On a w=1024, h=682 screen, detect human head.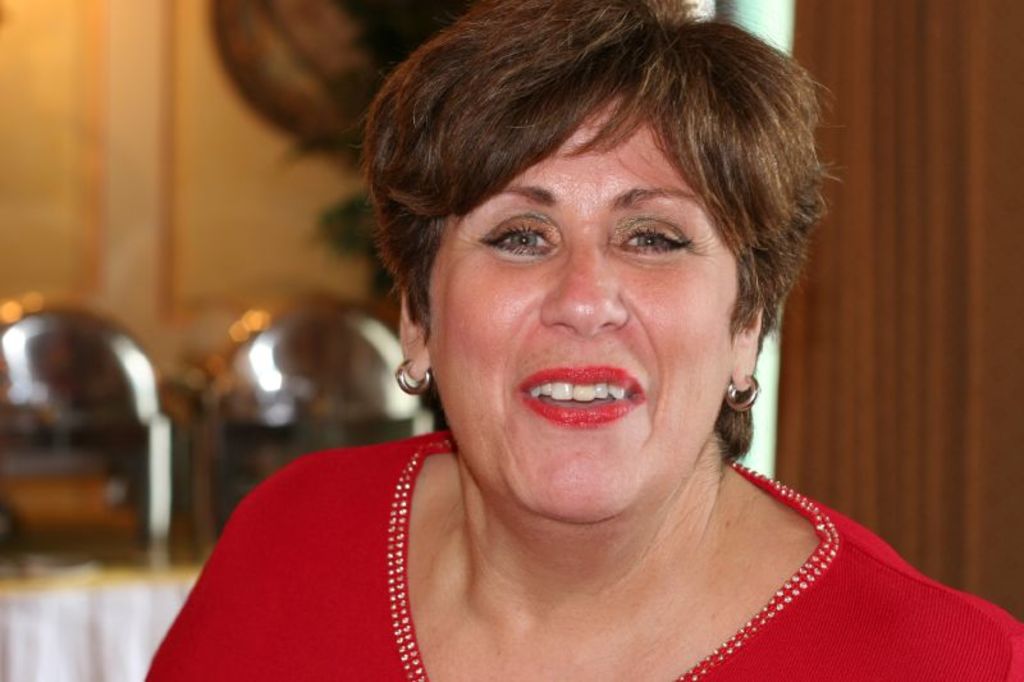
left=379, top=0, right=812, bottom=480.
